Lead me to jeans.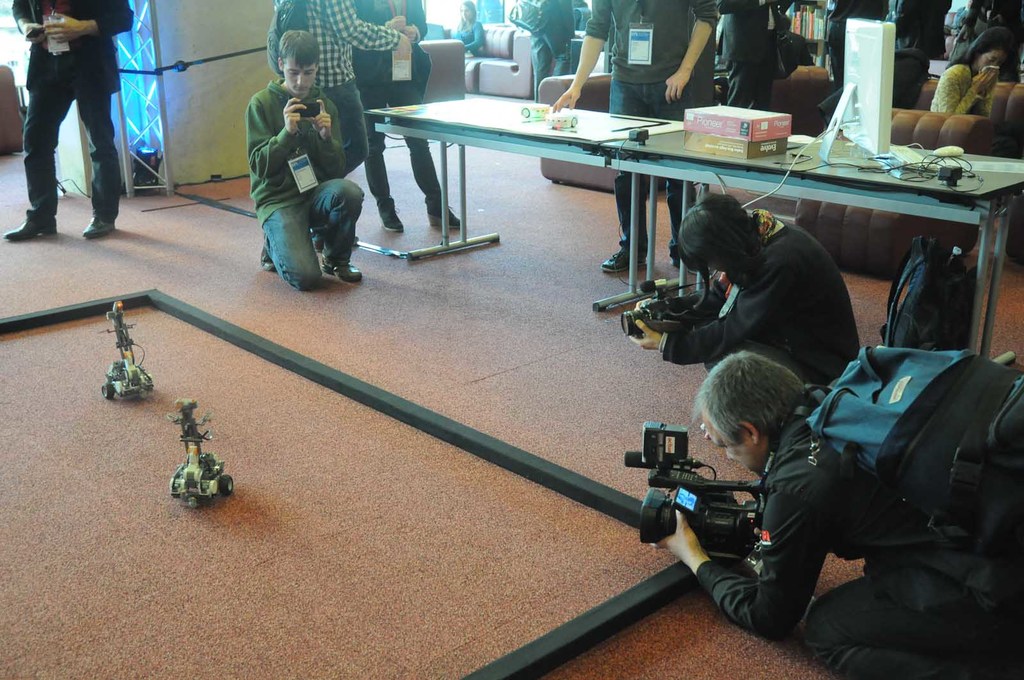
Lead to (705,335,824,383).
